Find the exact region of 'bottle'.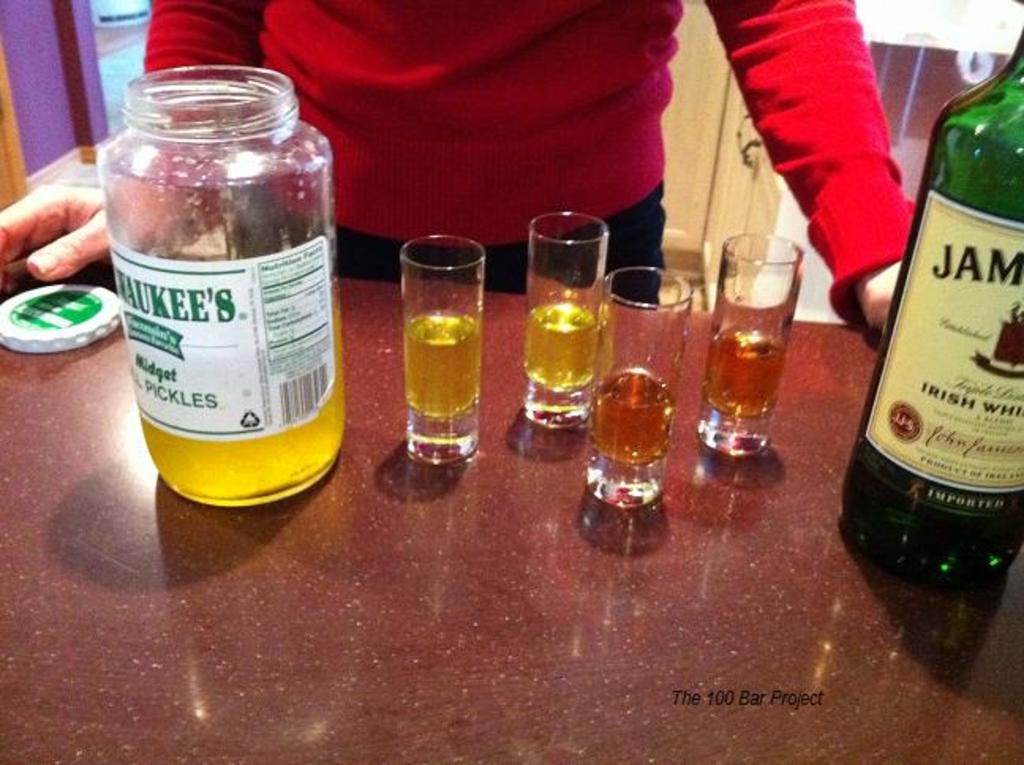
Exact region: <box>841,0,1022,580</box>.
